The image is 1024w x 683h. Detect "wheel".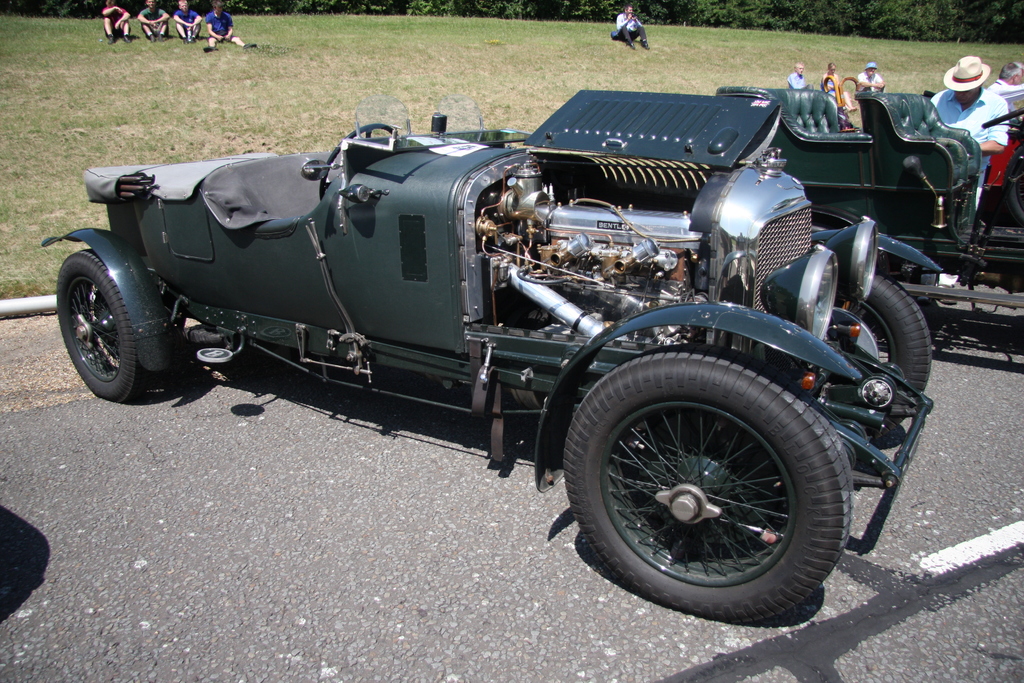
Detection: 973:101:1023:131.
